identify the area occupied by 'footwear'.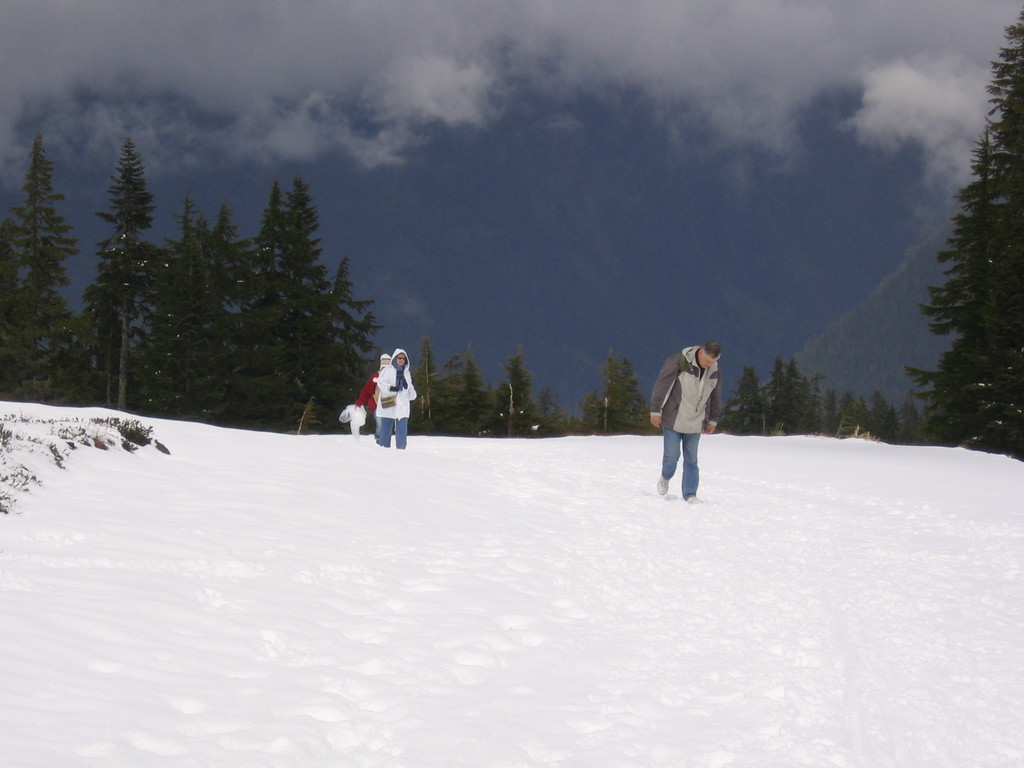
Area: [x1=656, y1=476, x2=670, y2=495].
